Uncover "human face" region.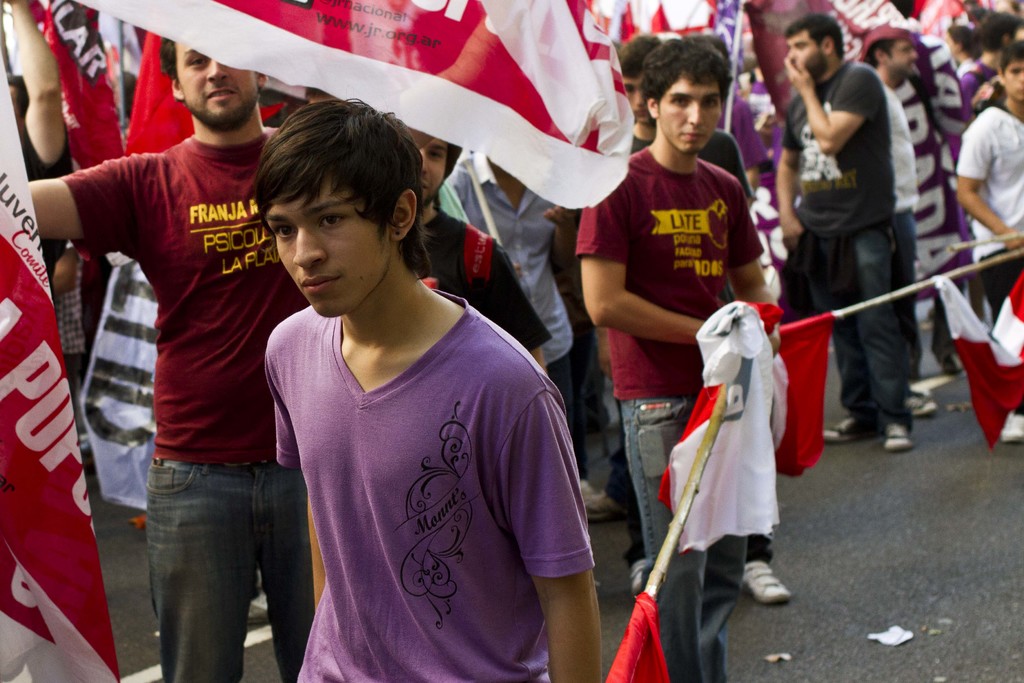
Uncovered: crop(660, 78, 723, 151).
